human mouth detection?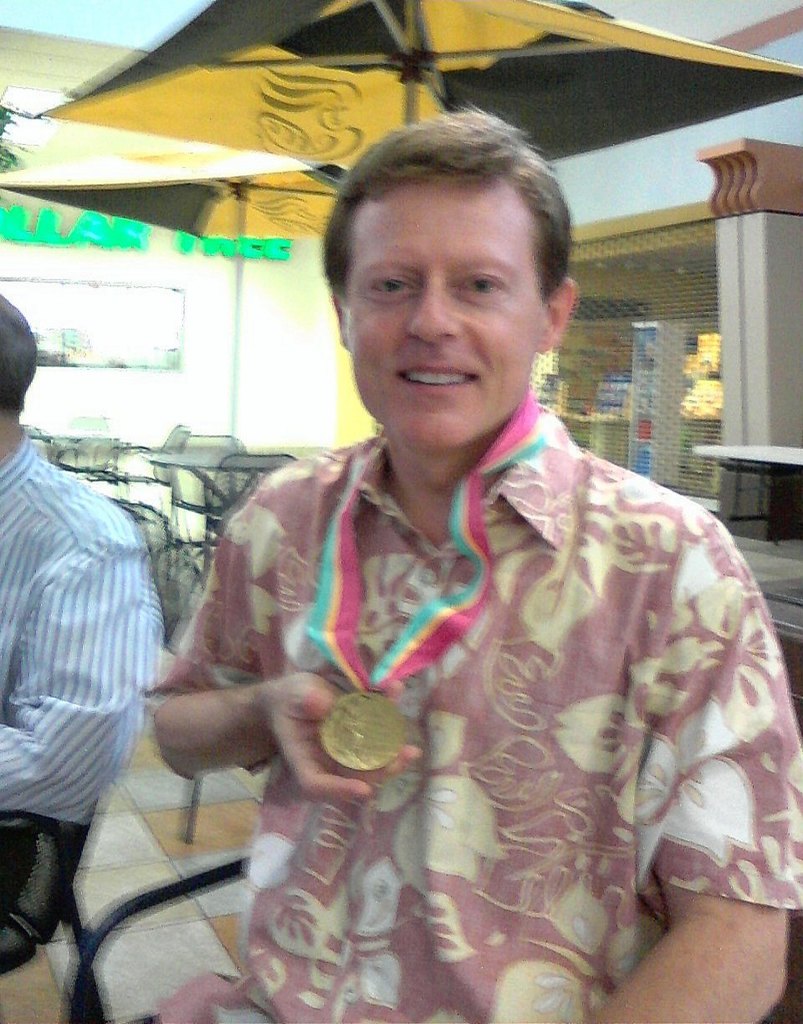
x1=390 y1=355 x2=493 y2=402
